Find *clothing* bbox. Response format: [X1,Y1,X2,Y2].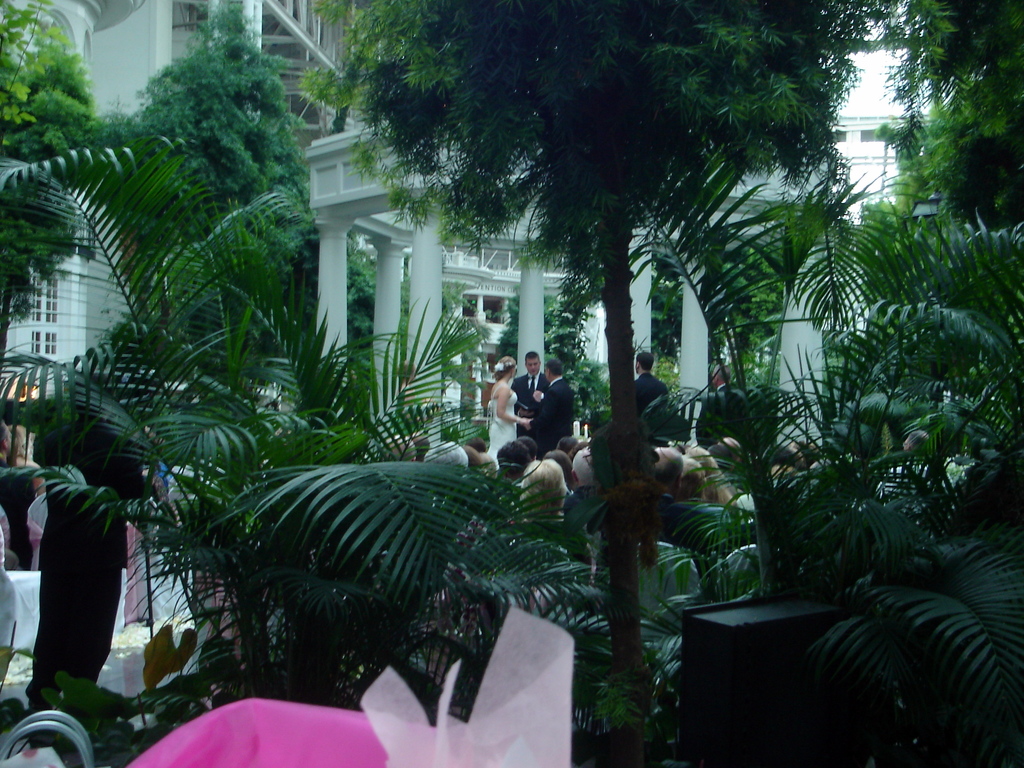
[630,365,665,419].
